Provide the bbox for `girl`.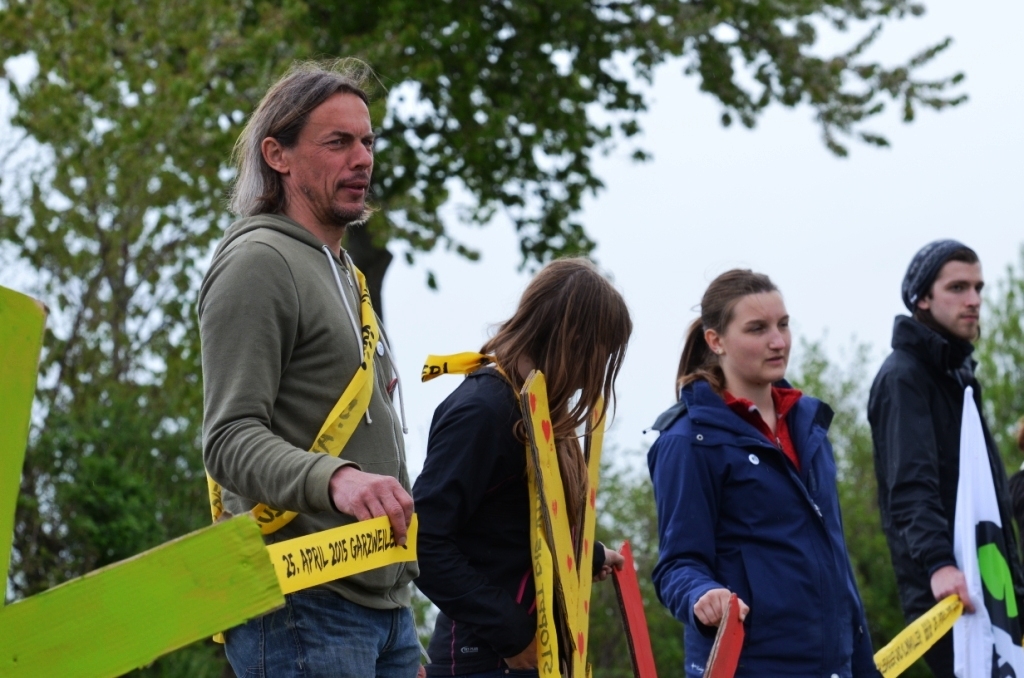
(left=414, top=247, right=628, bottom=677).
